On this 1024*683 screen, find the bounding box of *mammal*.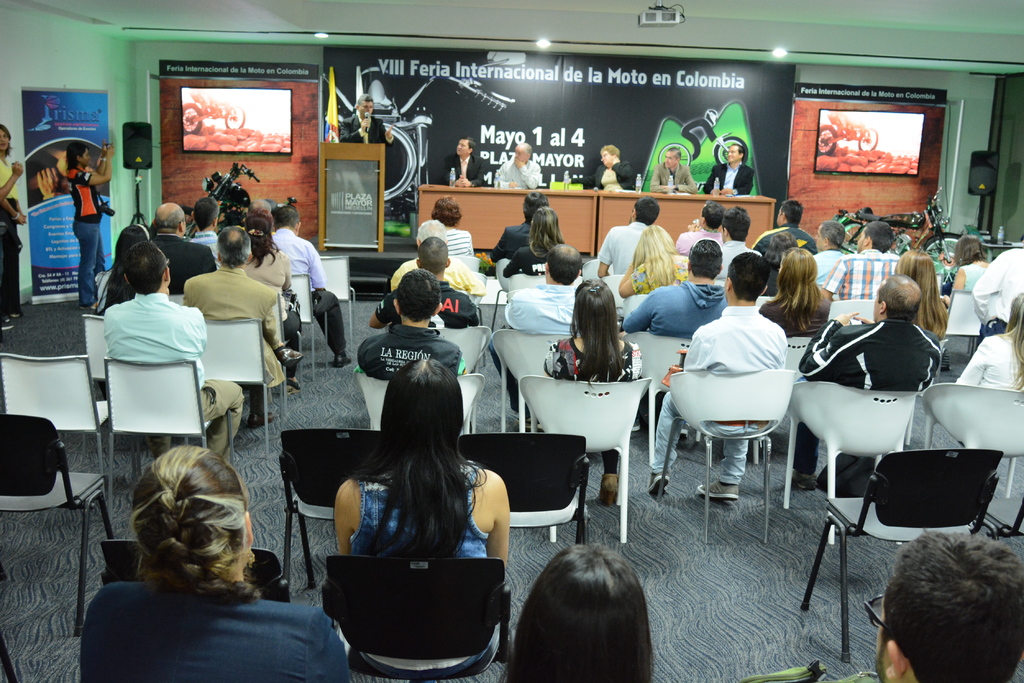
Bounding box: (x1=673, y1=199, x2=723, y2=255).
